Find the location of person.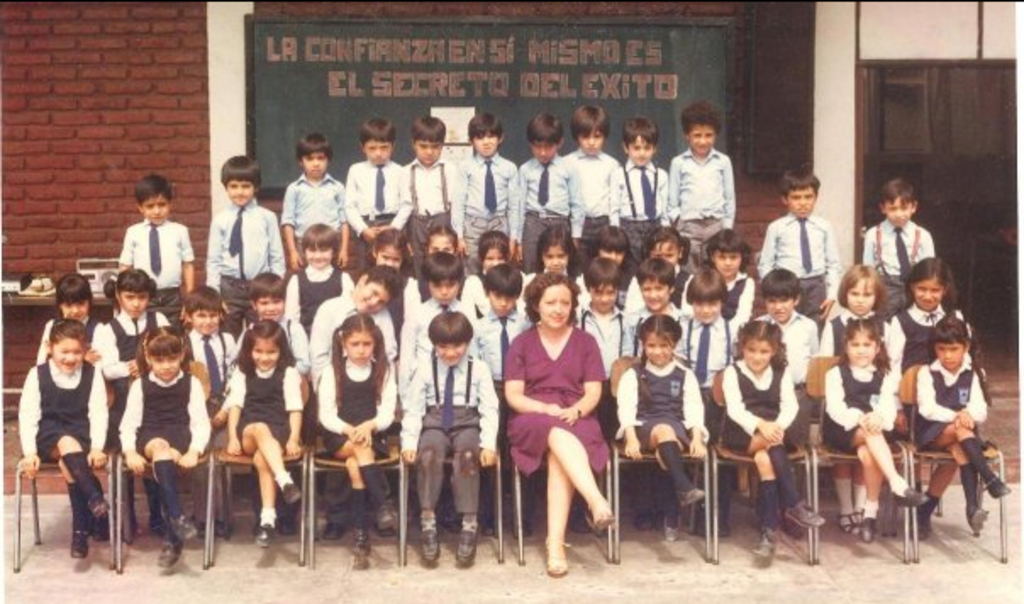
Location: BBox(722, 317, 822, 560).
